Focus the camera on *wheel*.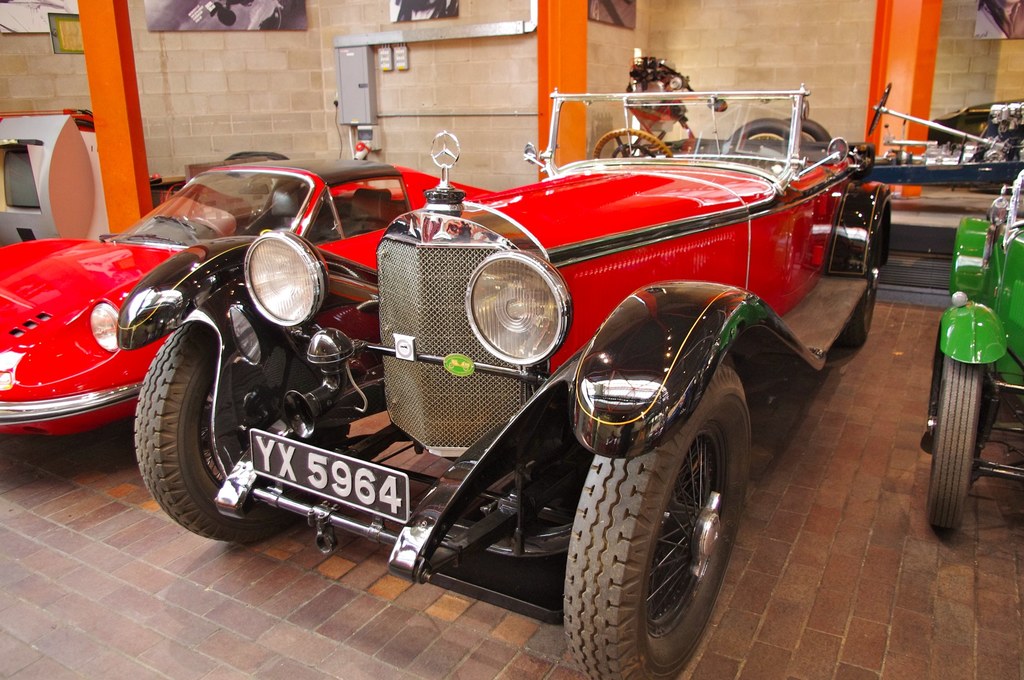
Focus region: select_region(218, 10, 235, 26).
